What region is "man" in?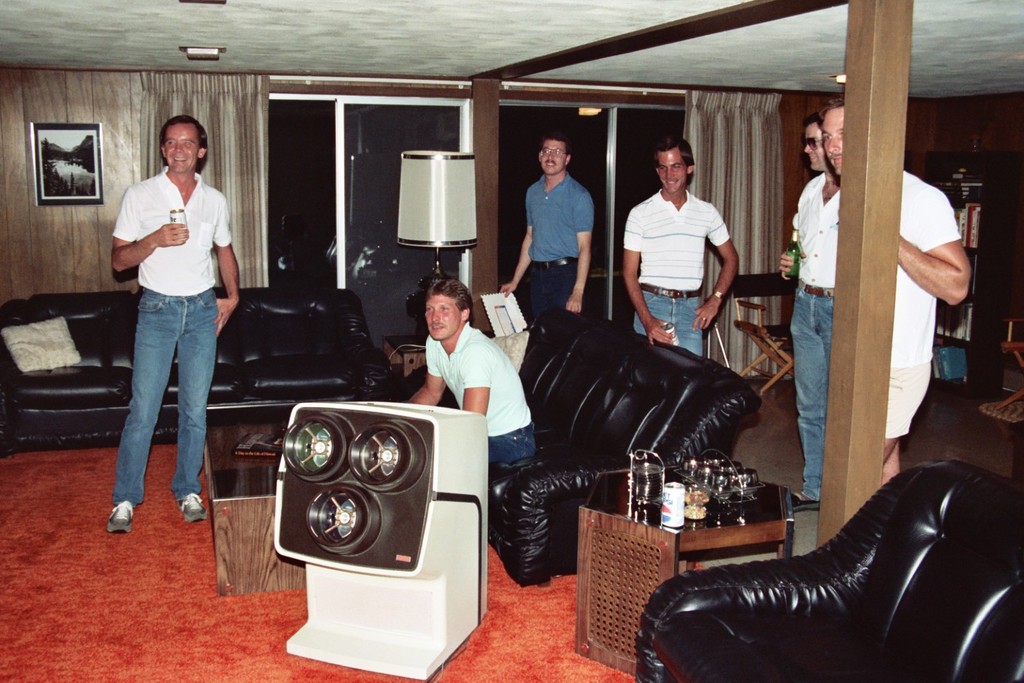
detection(406, 277, 539, 478).
